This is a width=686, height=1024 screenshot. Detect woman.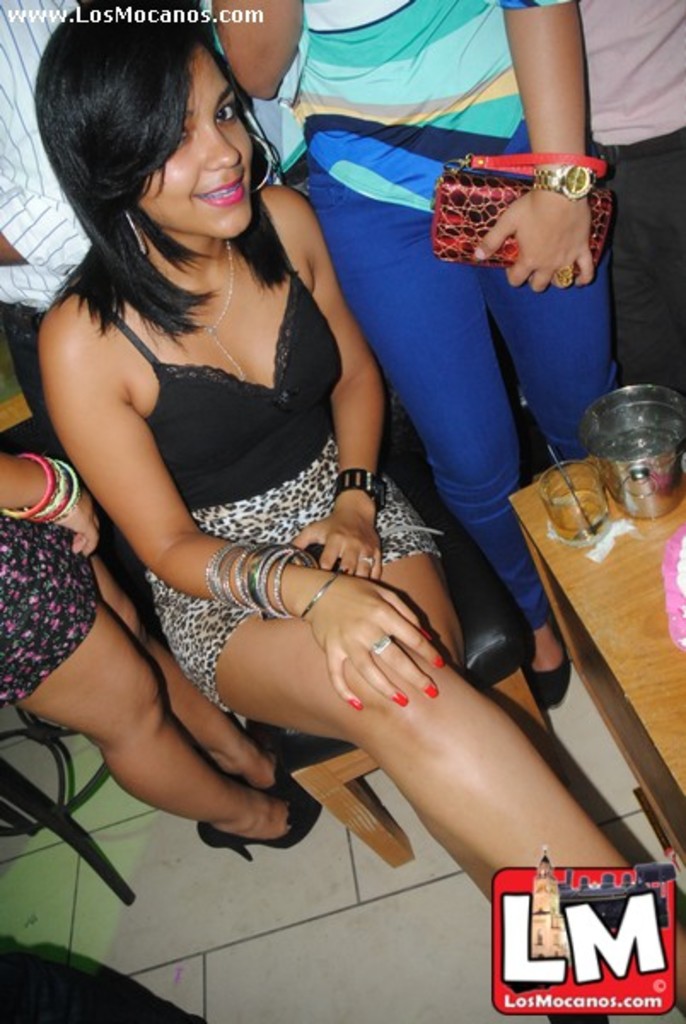
x1=0 y1=423 x2=338 y2=876.
